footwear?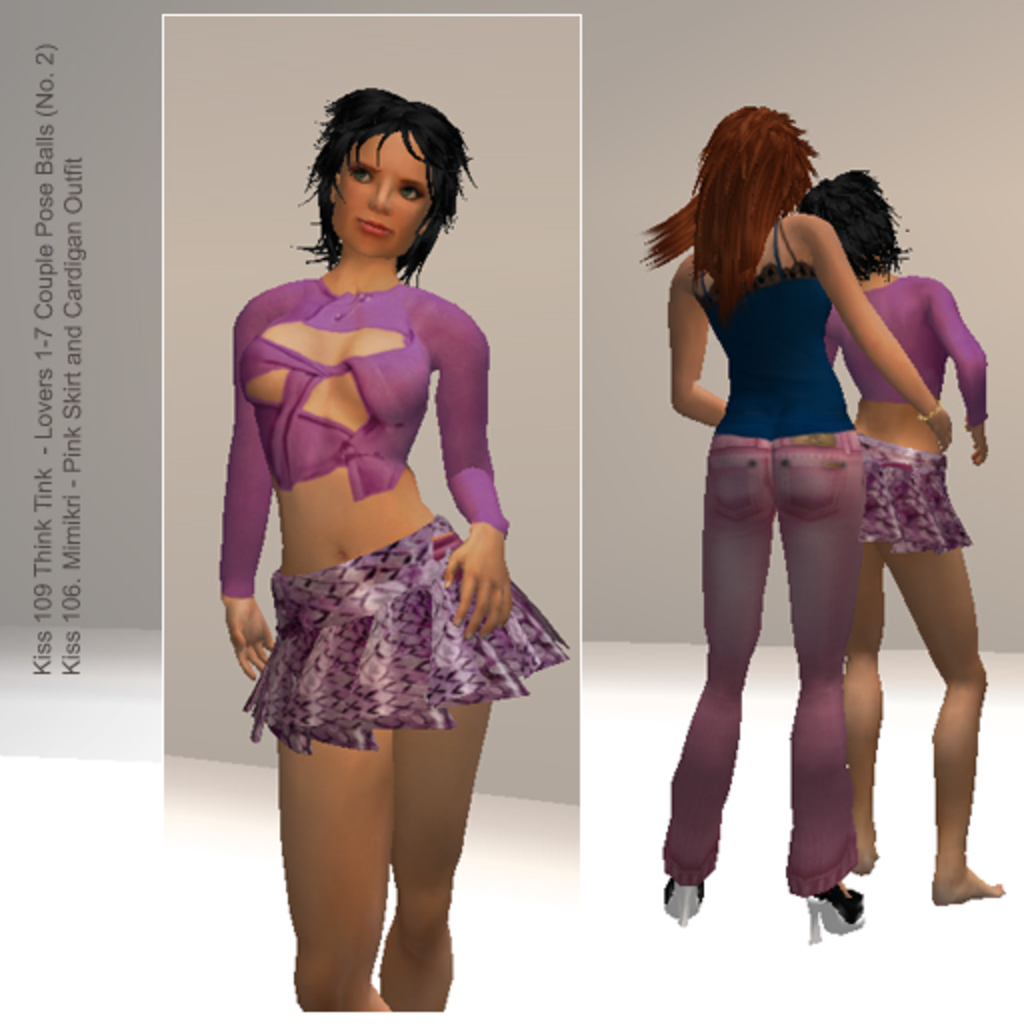
BBox(662, 878, 704, 926)
